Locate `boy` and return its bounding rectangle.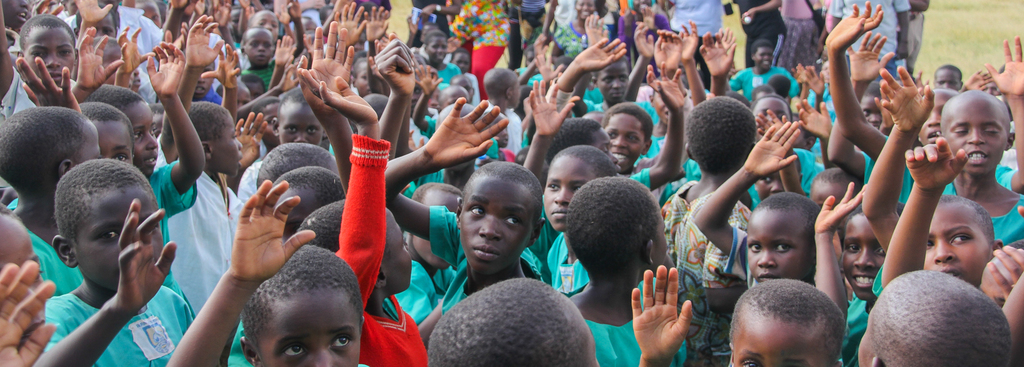
15/54/136/164.
